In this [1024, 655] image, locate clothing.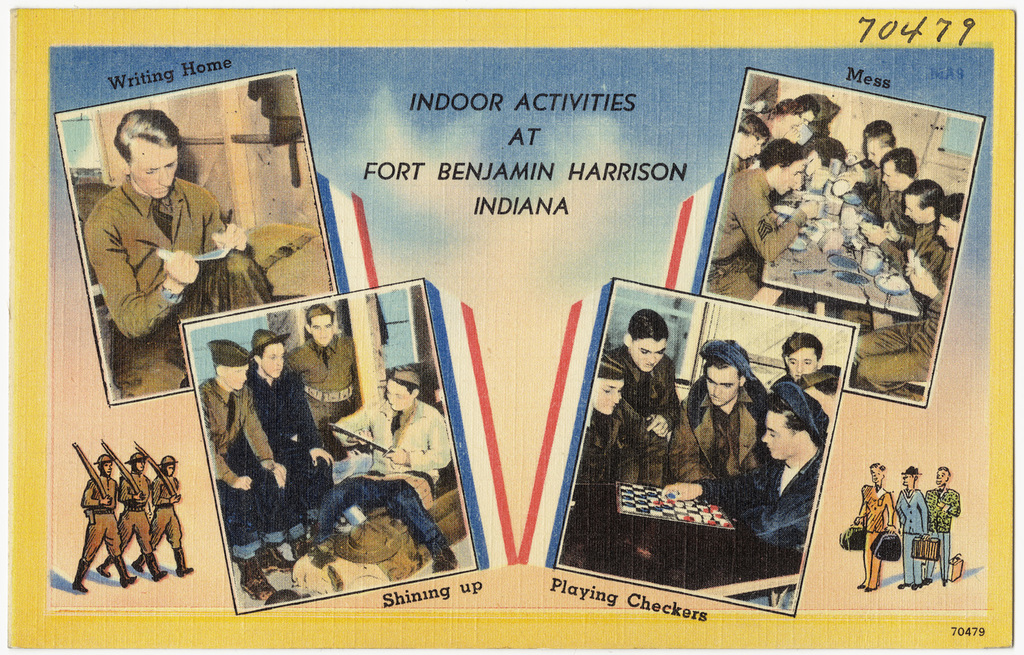
Bounding box: rect(680, 400, 751, 478).
